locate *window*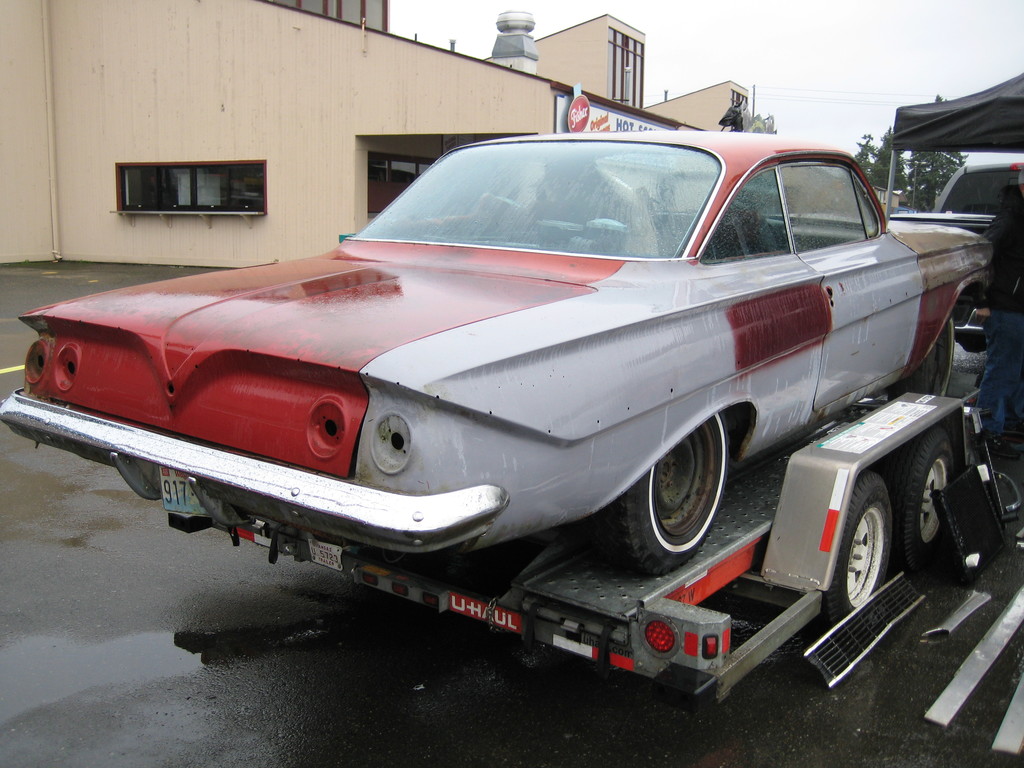
[left=116, top=164, right=266, bottom=214]
